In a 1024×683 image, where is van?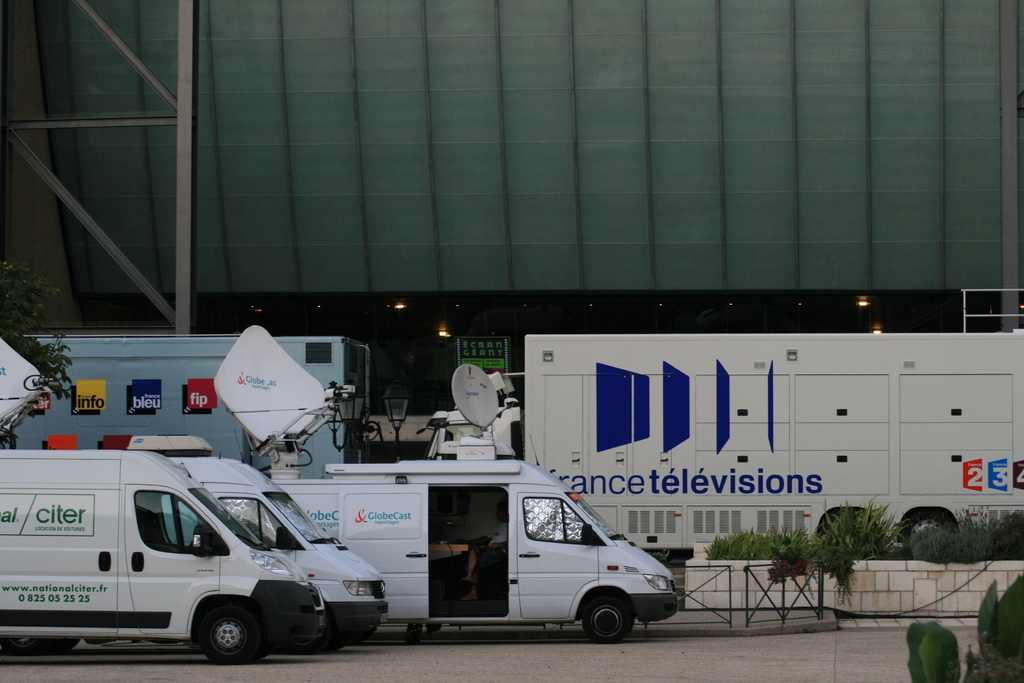
(209,363,680,645).
